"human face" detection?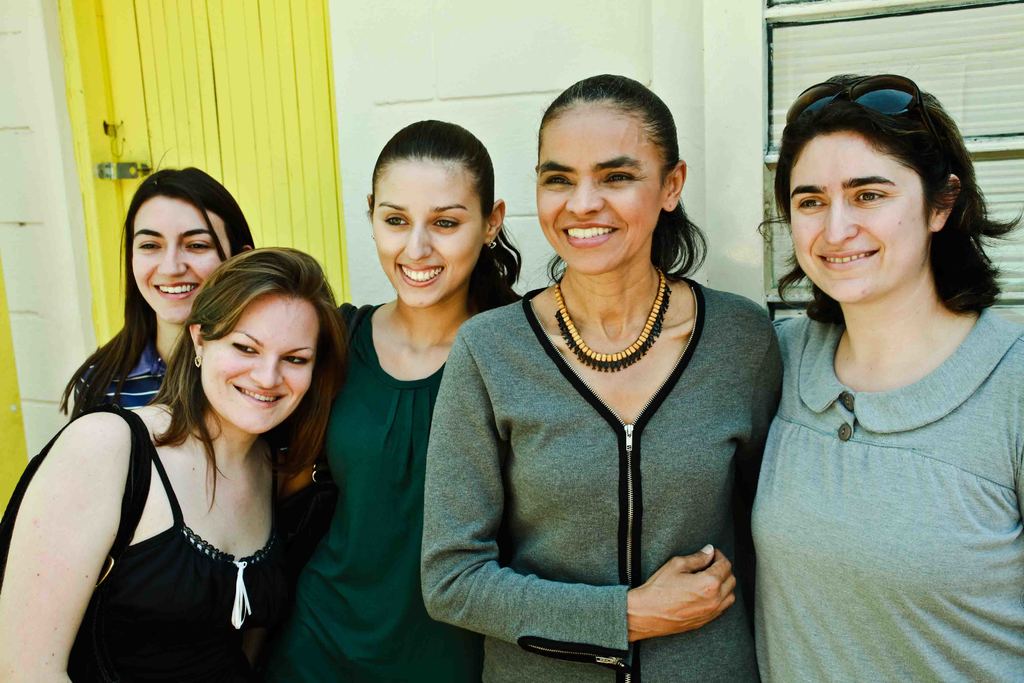
l=132, t=195, r=230, b=324
